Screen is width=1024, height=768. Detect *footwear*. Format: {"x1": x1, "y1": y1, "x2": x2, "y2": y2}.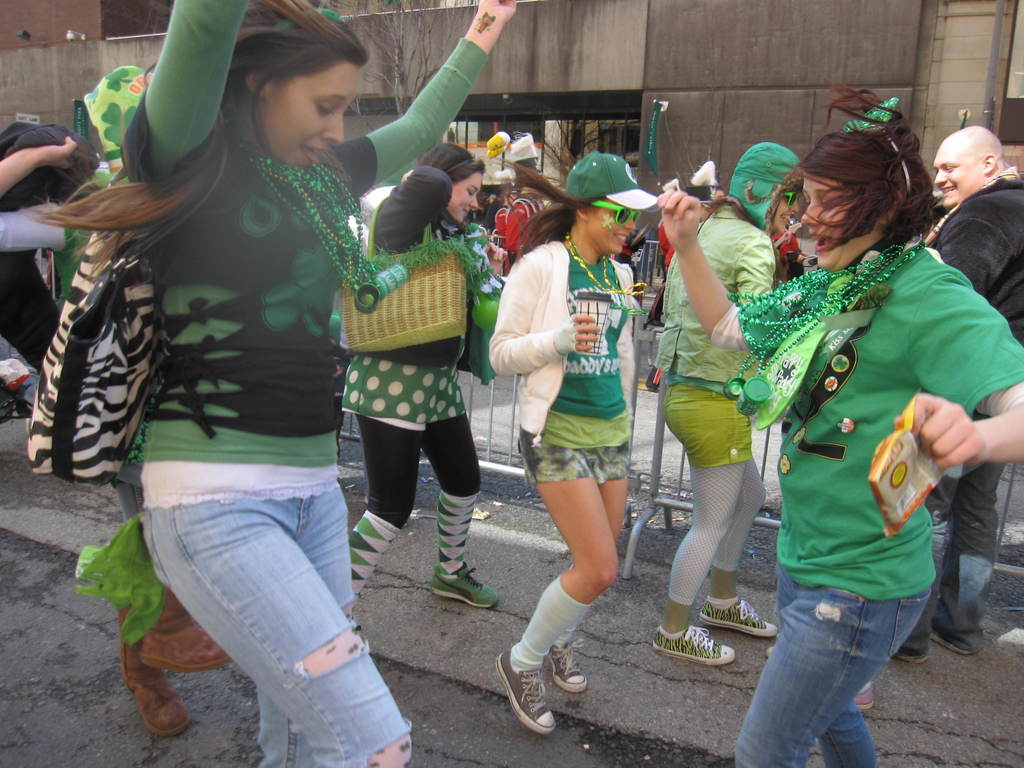
{"x1": 652, "y1": 631, "x2": 735, "y2": 664}.
